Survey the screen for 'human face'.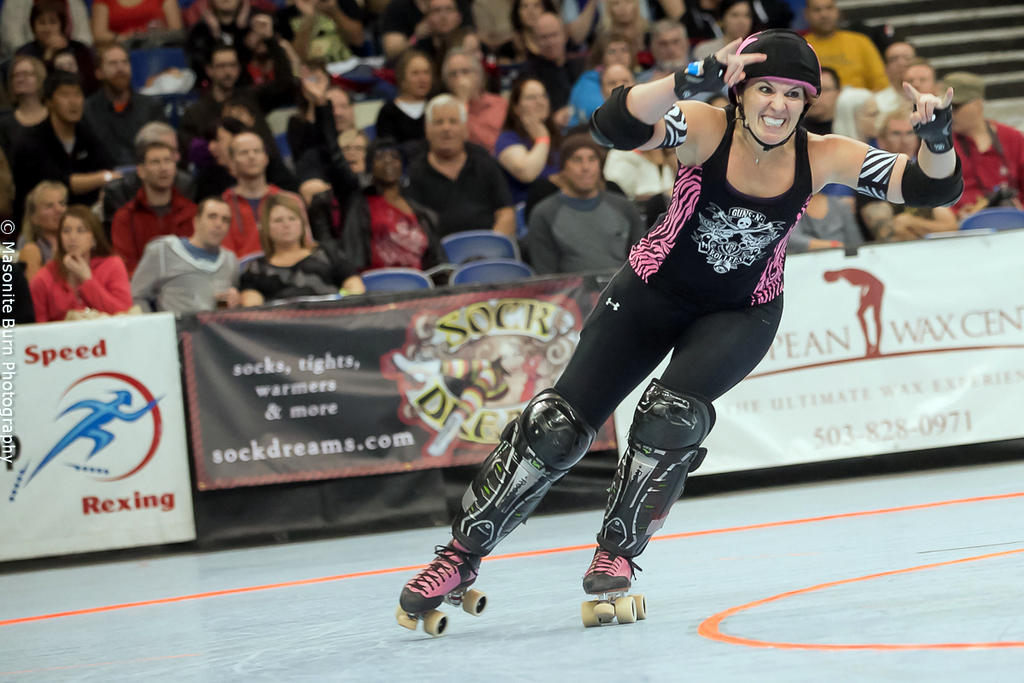
Survey found: [x1=9, y1=55, x2=44, y2=94].
